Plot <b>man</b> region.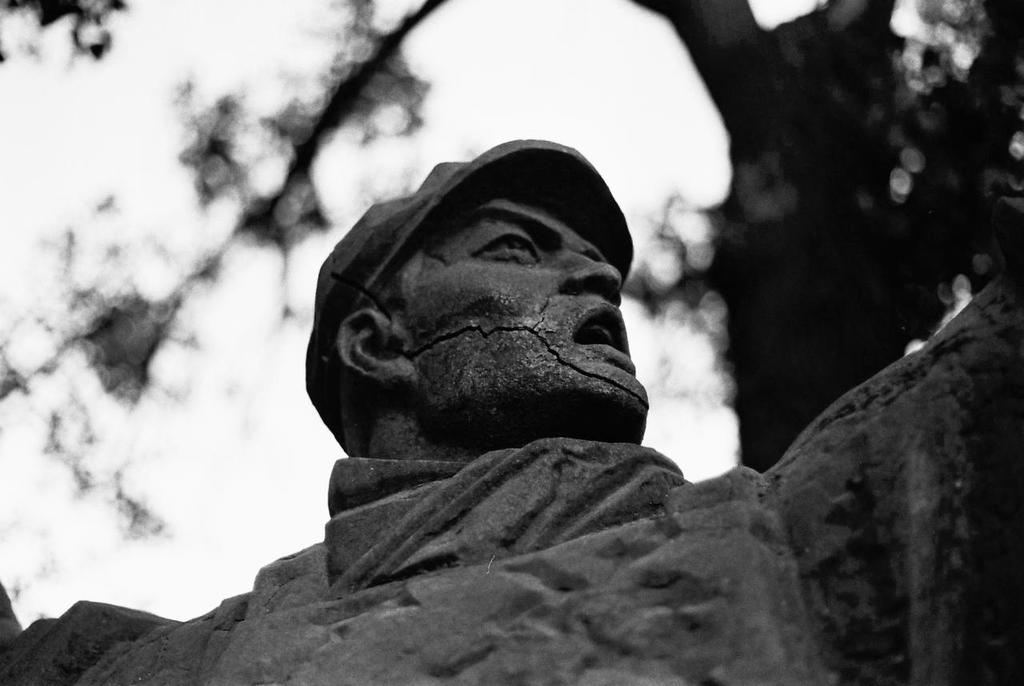
Plotted at 0,137,1023,684.
